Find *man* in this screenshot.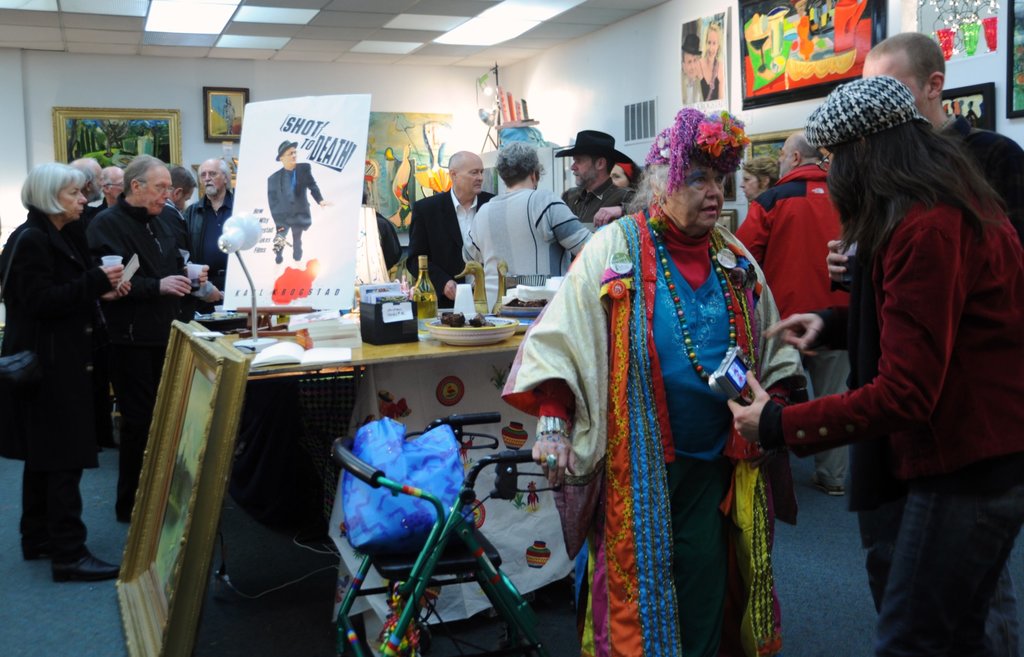
The bounding box for *man* is [89,161,212,519].
